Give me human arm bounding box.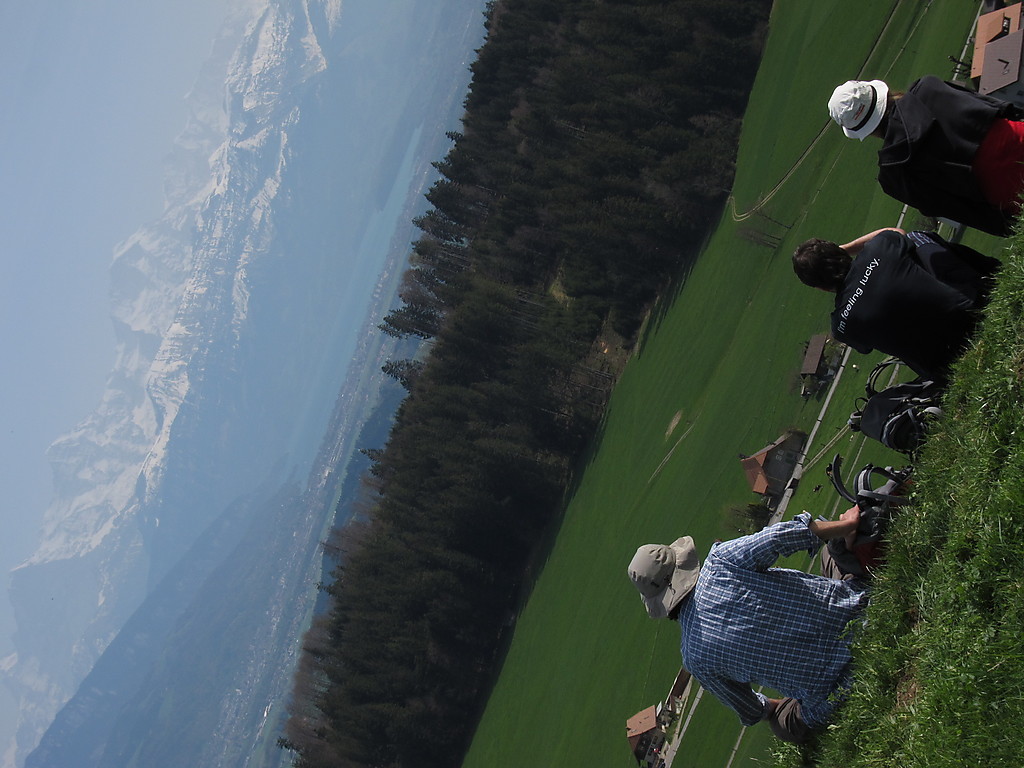
box=[689, 647, 783, 723].
